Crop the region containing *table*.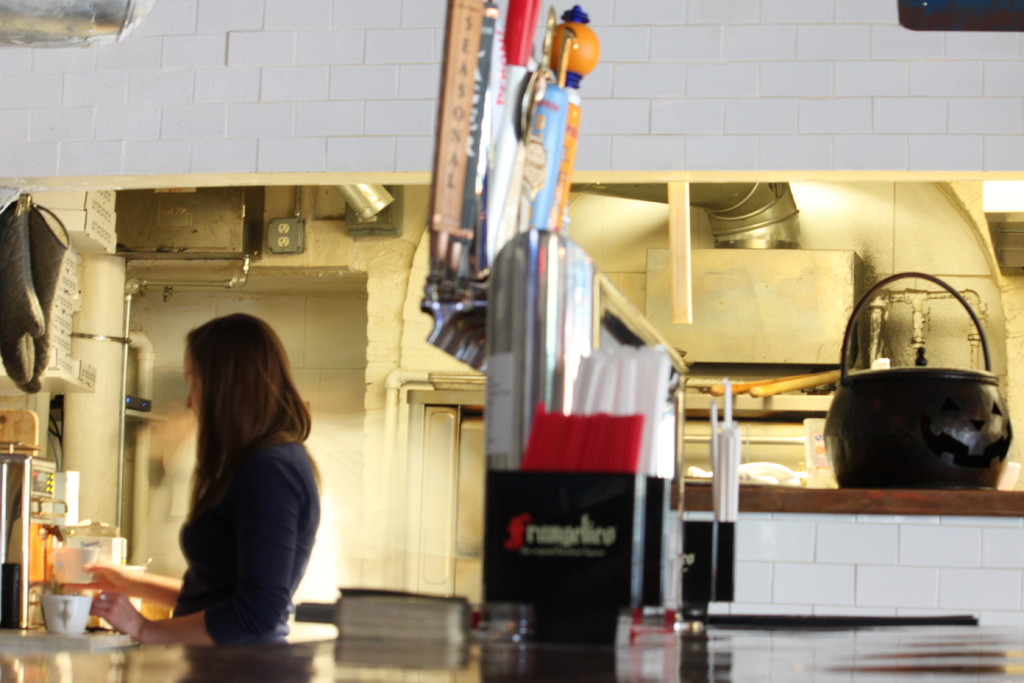
Crop region: (x1=0, y1=598, x2=1023, y2=682).
